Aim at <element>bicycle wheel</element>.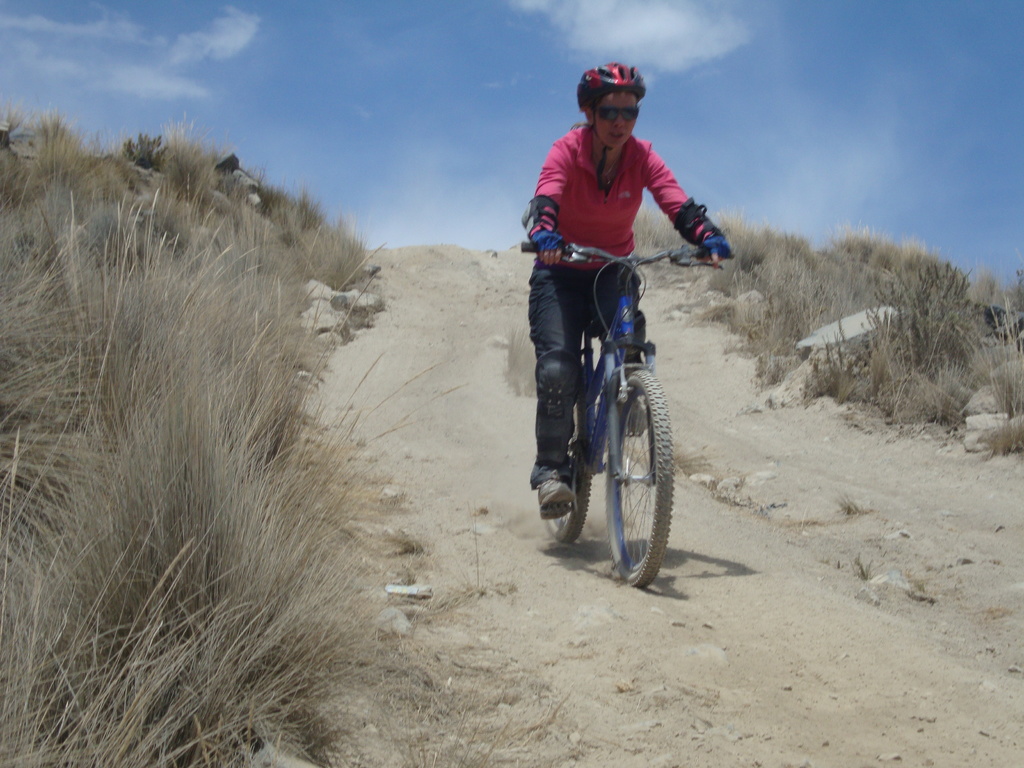
Aimed at crop(543, 358, 597, 544).
